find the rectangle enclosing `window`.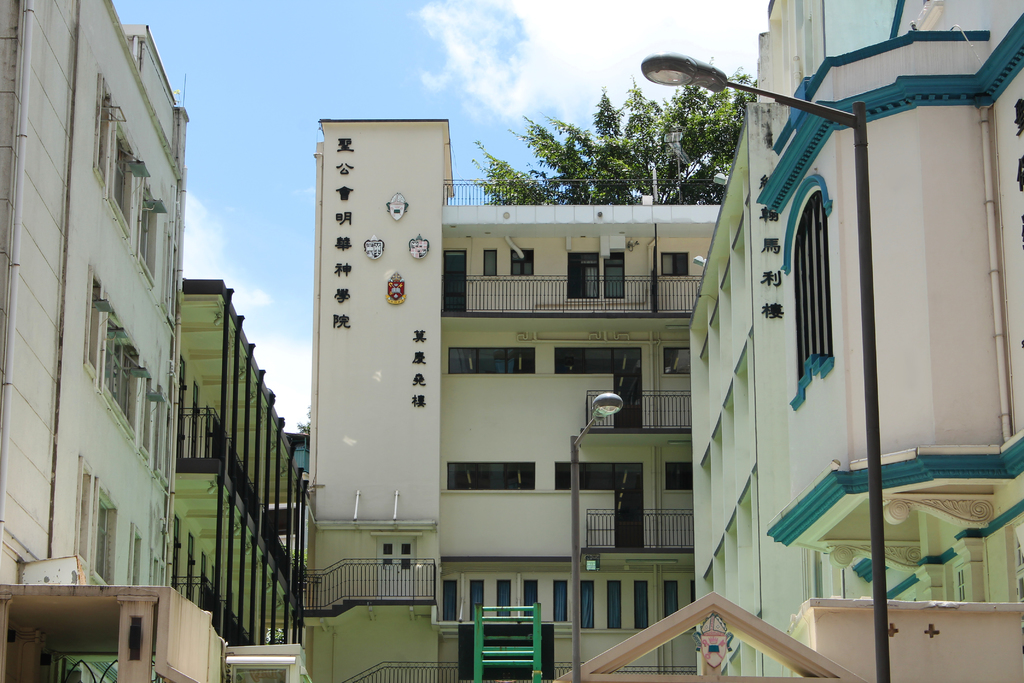
detection(659, 251, 689, 275).
